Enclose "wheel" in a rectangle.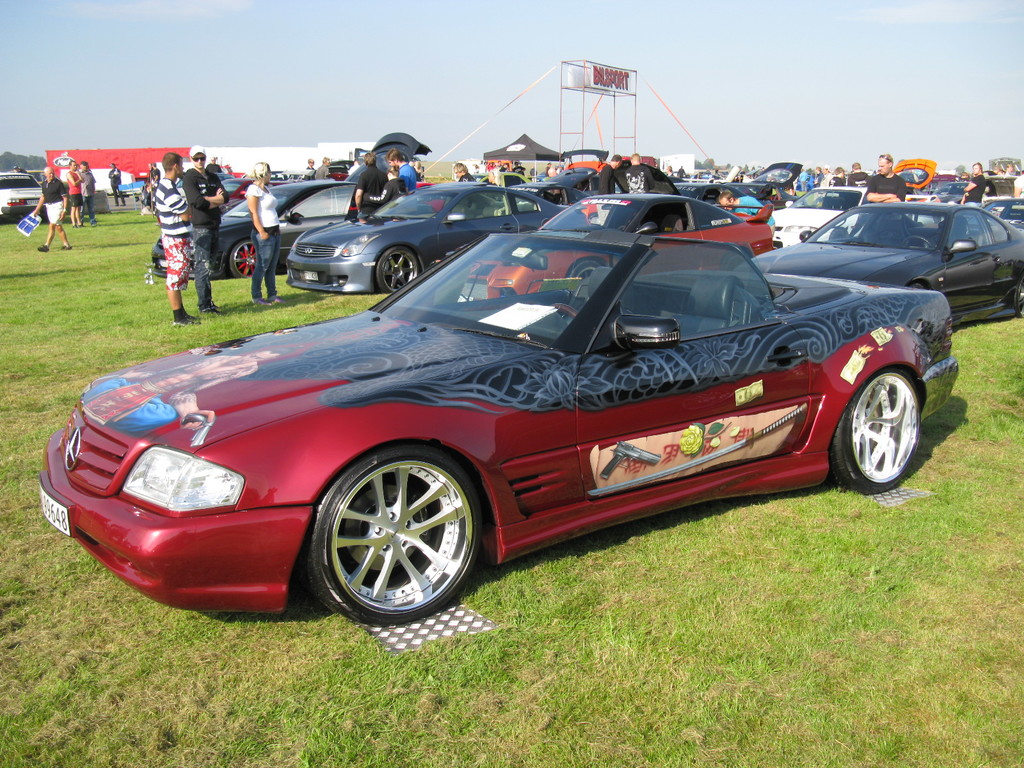
[x1=230, y1=239, x2=257, y2=278].
